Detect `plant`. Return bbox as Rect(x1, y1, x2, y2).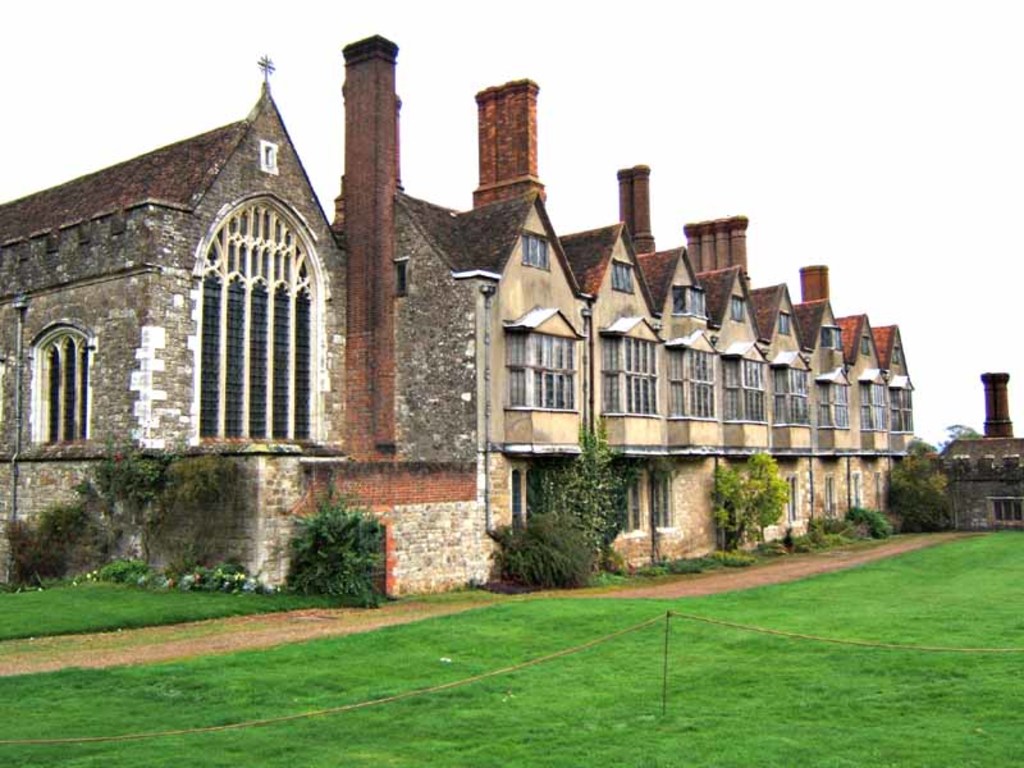
Rect(710, 541, 756, 577).
